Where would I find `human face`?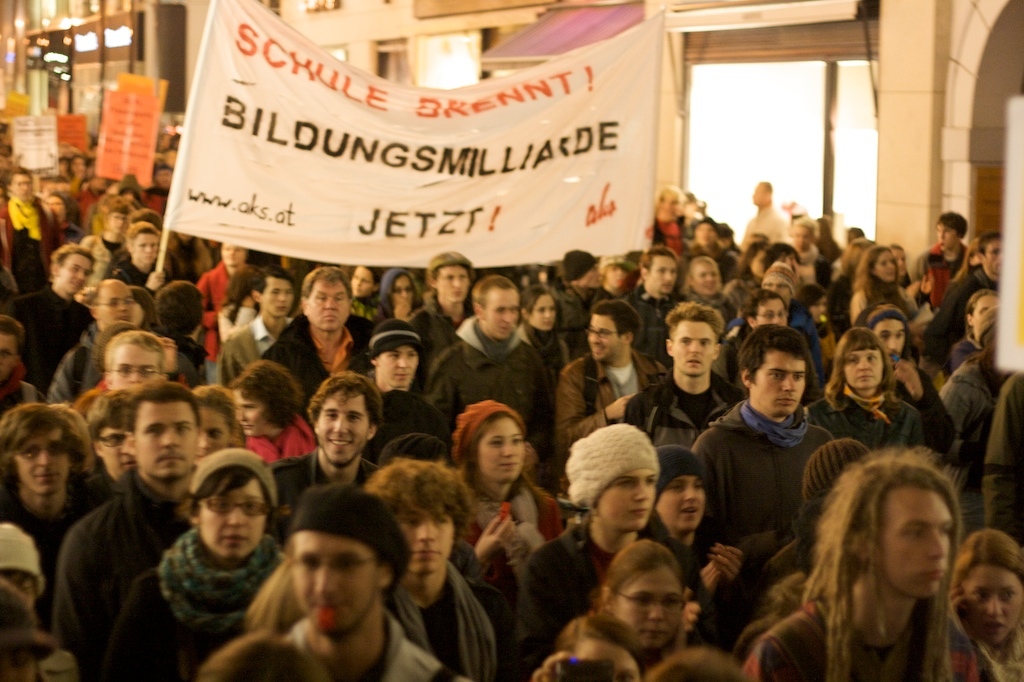
At (651,252,683,294).
